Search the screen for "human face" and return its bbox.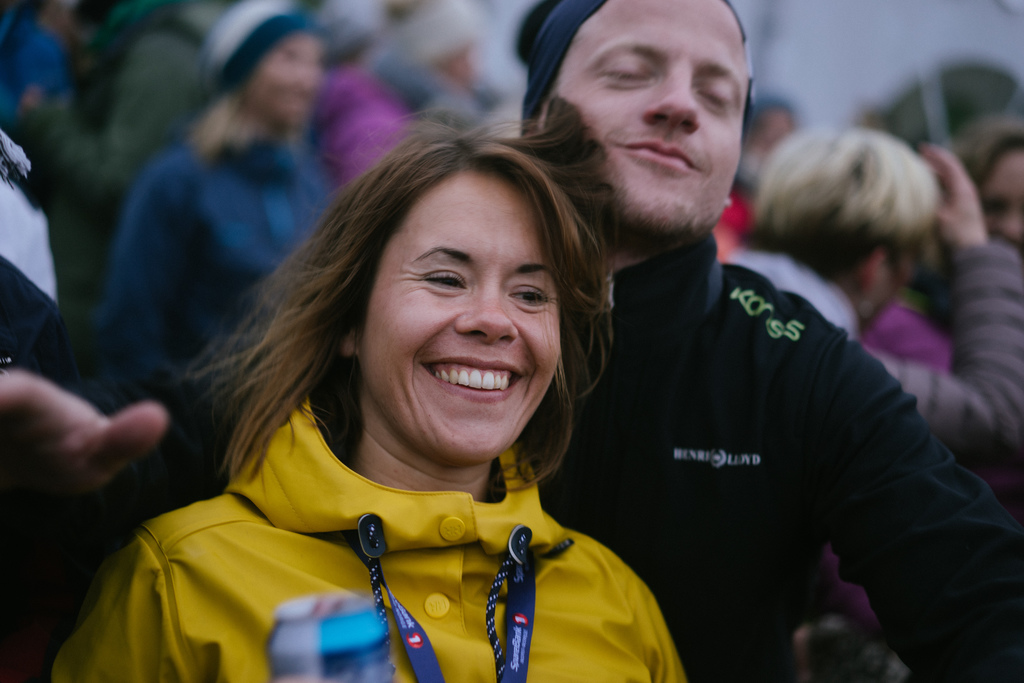
Found: bbox=[373, 190, 564, 443].
